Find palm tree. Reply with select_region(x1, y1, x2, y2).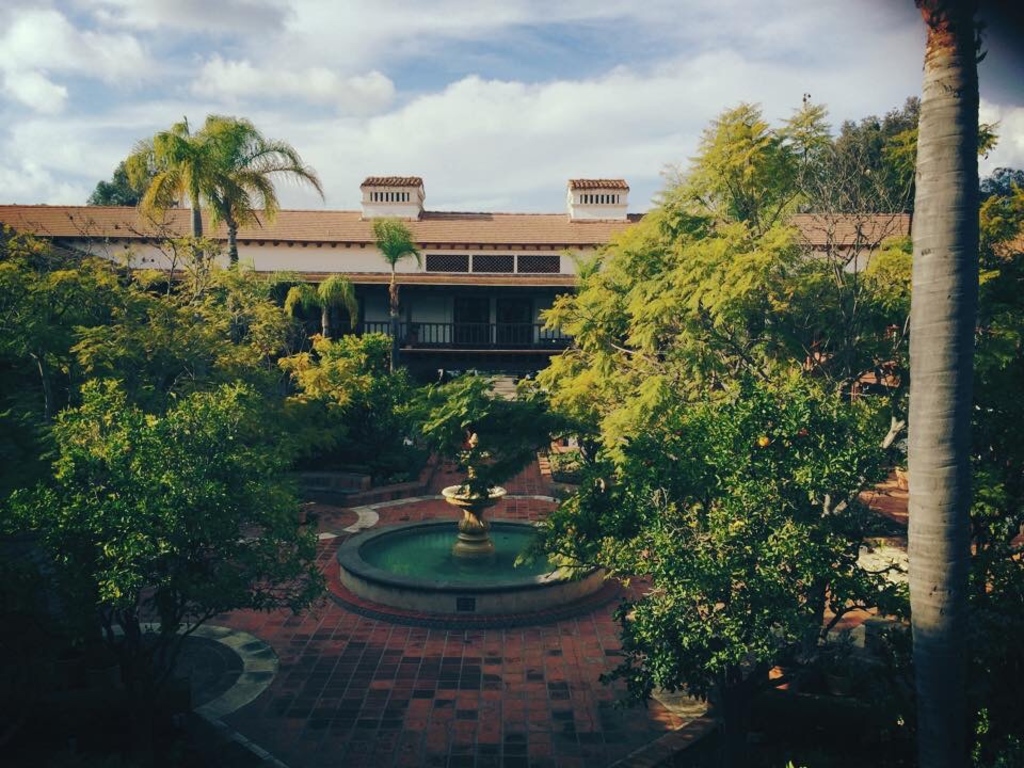
select_region(119, 108, 261, 291).
